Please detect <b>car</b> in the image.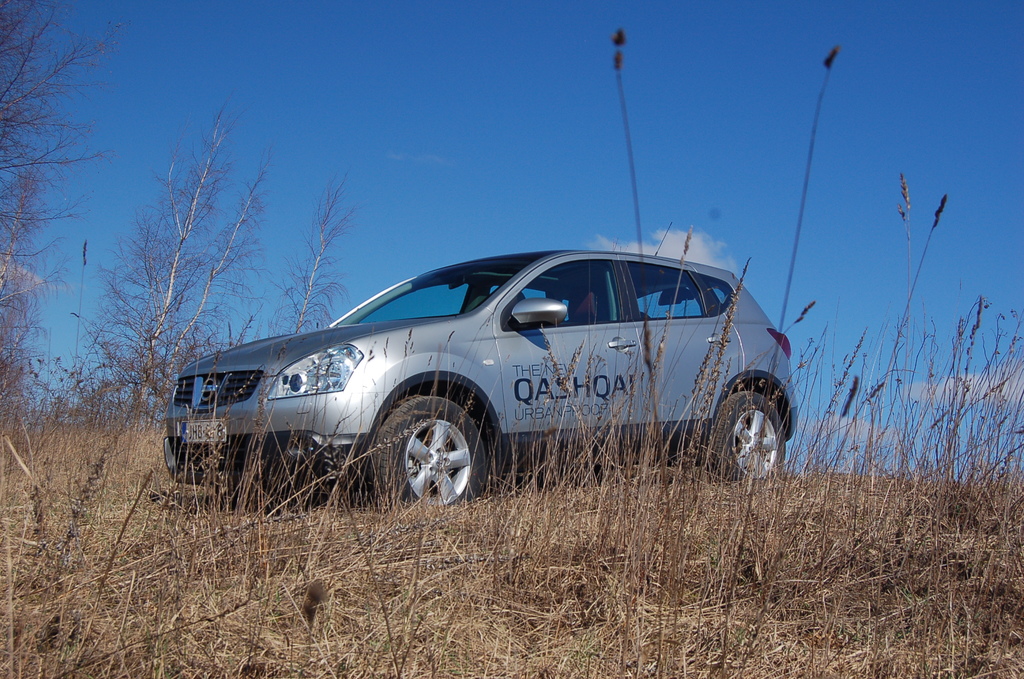
<box>157,245,803,518</box>.
